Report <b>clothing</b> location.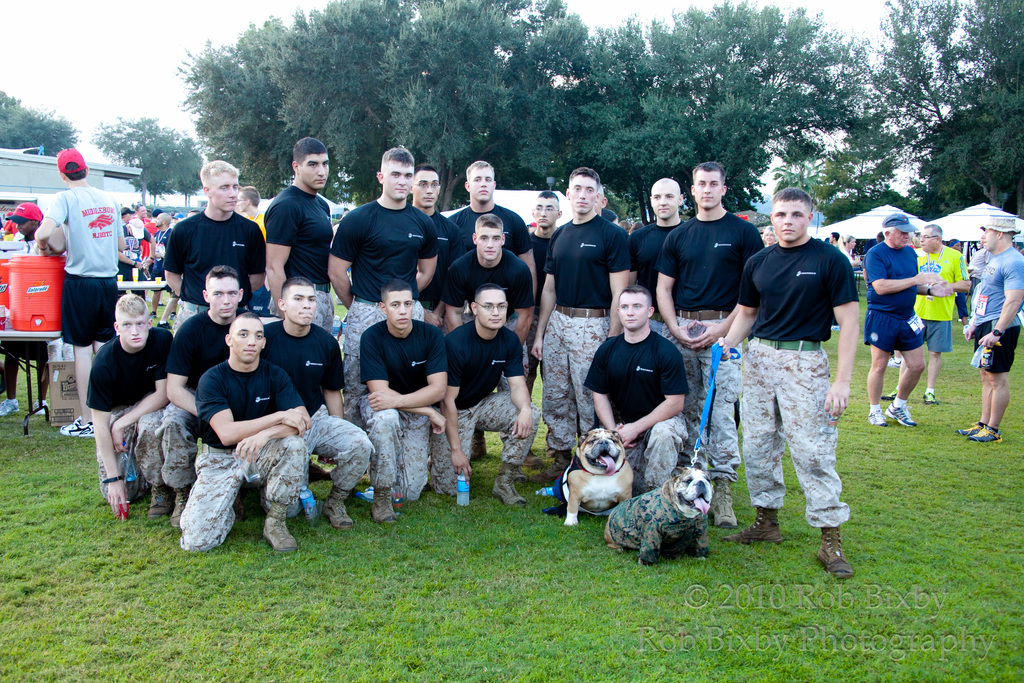
Report: bbox(184, 353, 308, 558).
